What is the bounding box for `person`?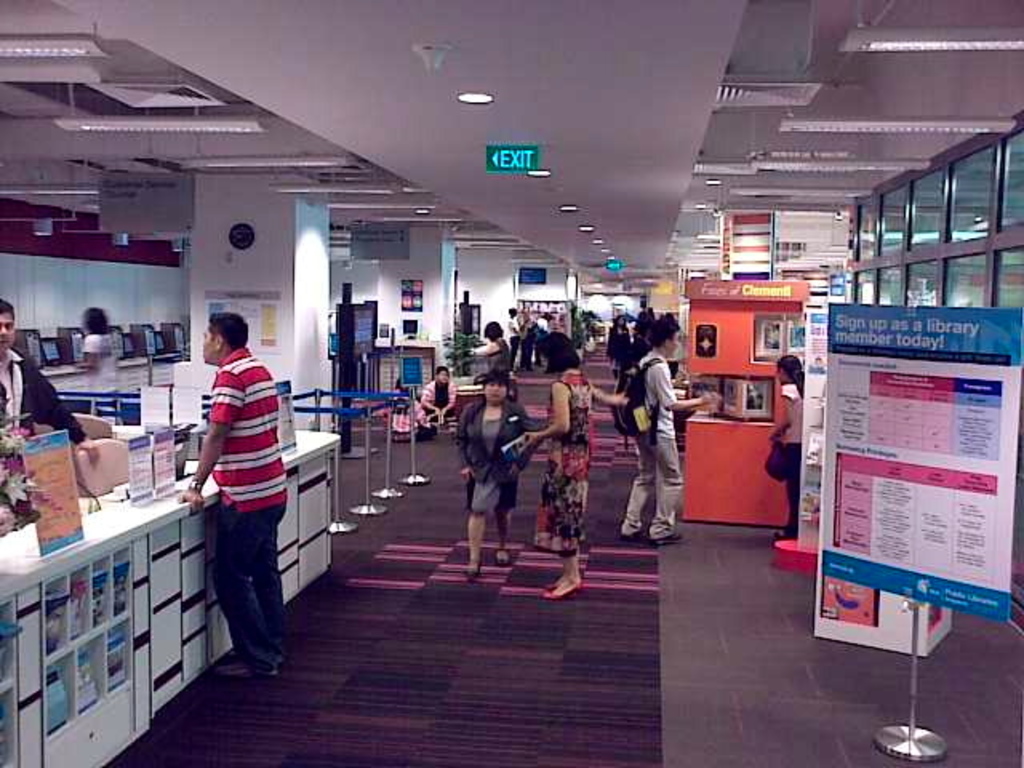
box(622, 309, 709, 542).
